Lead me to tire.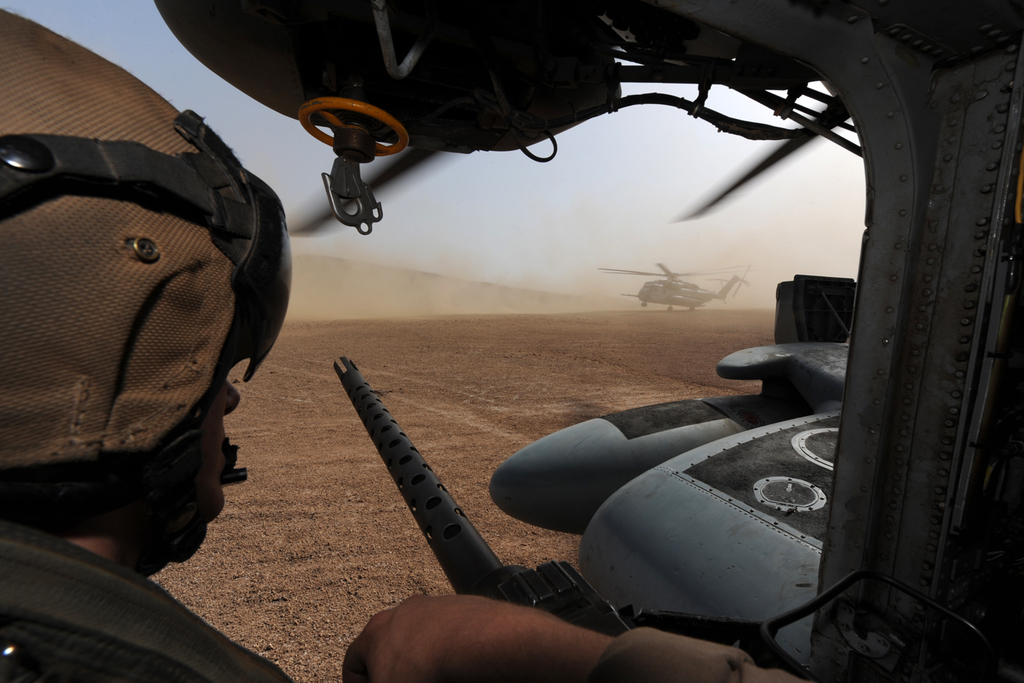
Lead to bbox(641, 302, 649, 307).
